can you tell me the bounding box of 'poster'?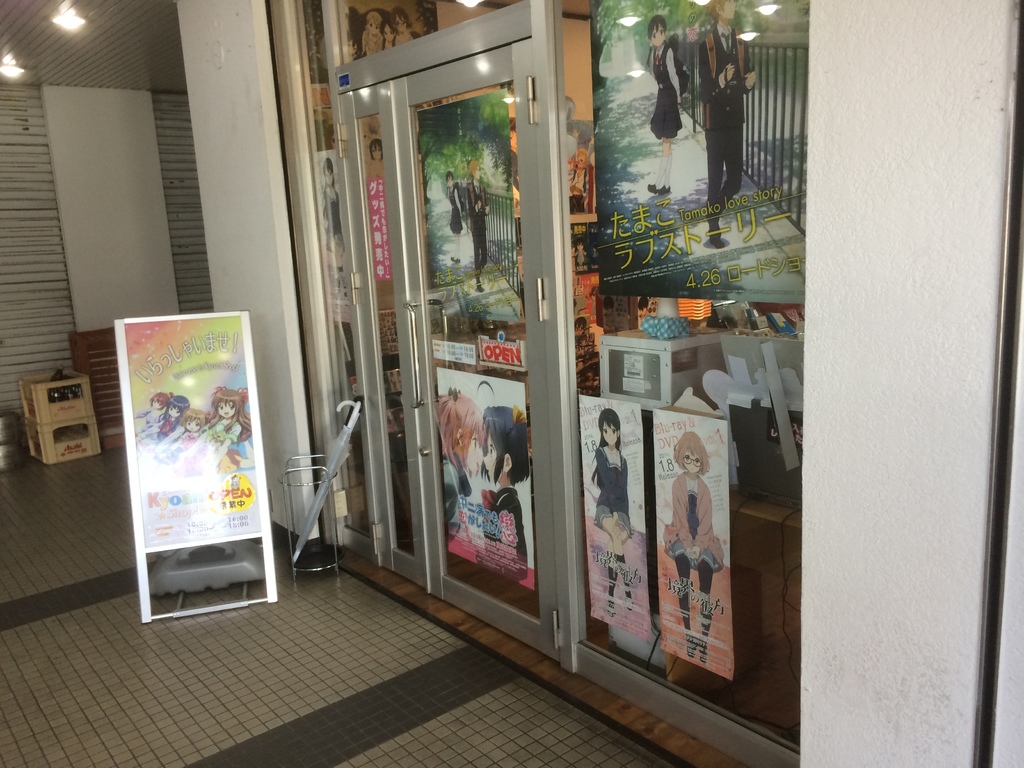
bbox(431, 366, 530, 589).
